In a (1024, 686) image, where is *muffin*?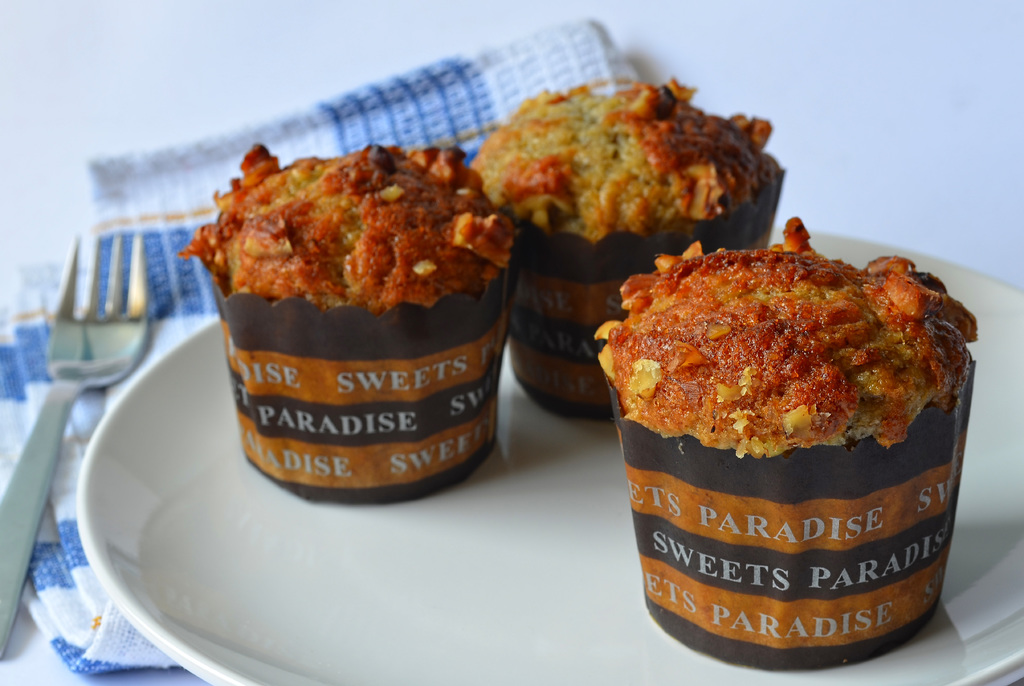
<region>475, 70, 791, 425</region>.
